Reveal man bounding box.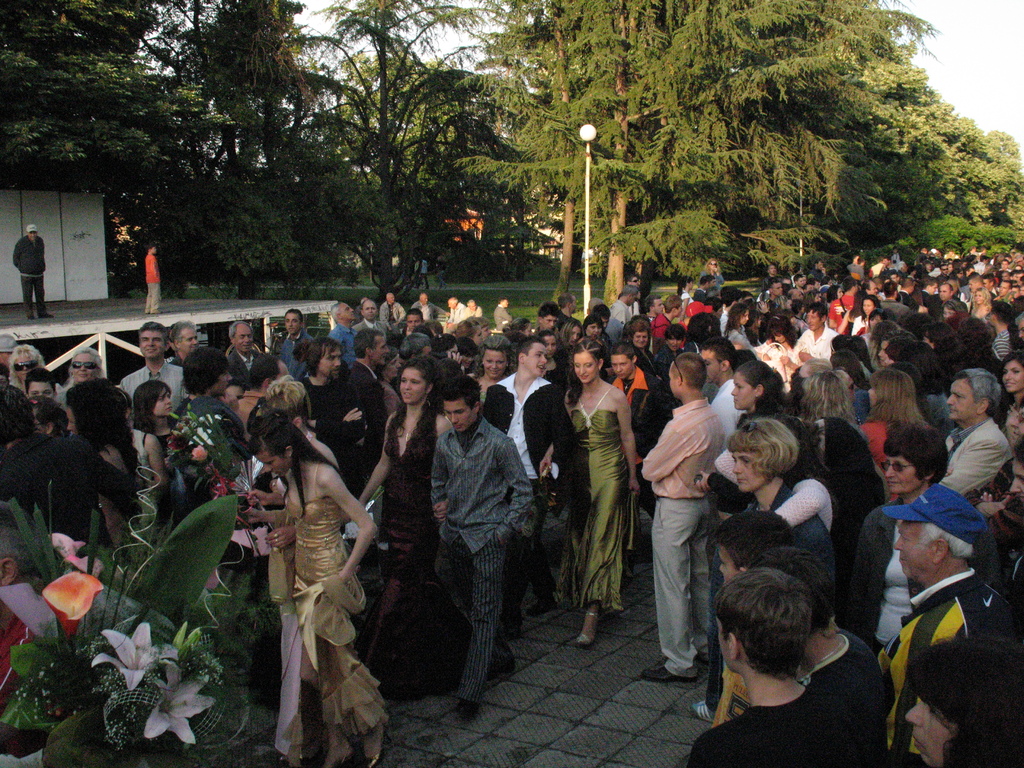
Revealed: select_region(296, 333, 370, 492).
